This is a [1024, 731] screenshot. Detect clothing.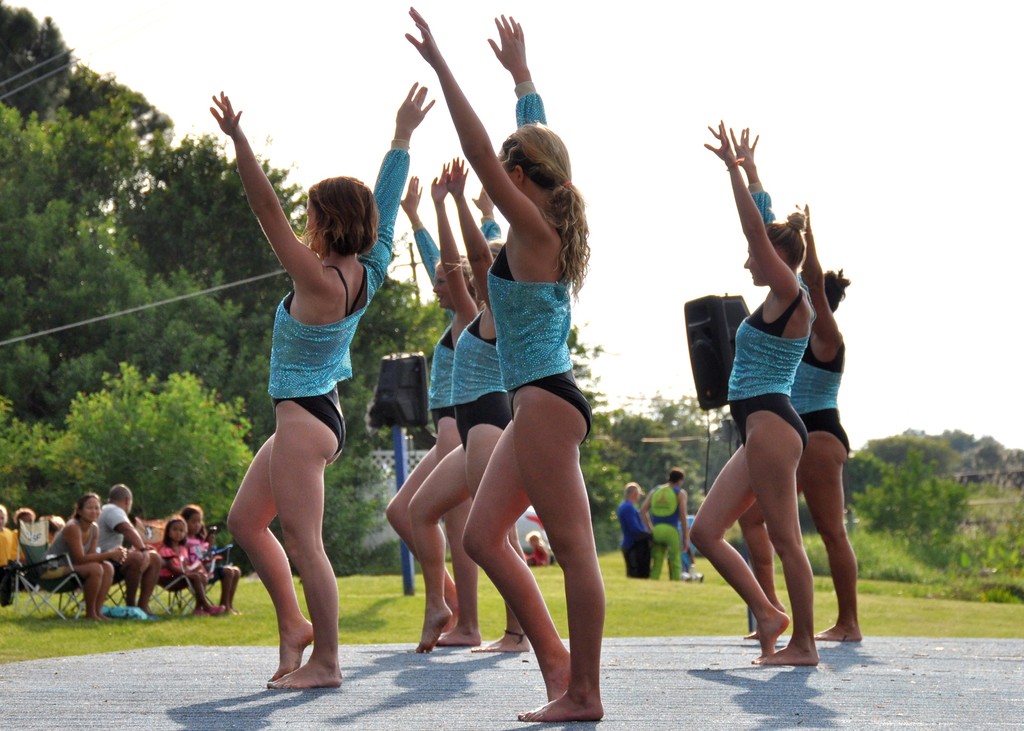
region(726, 179, 808, 456).
